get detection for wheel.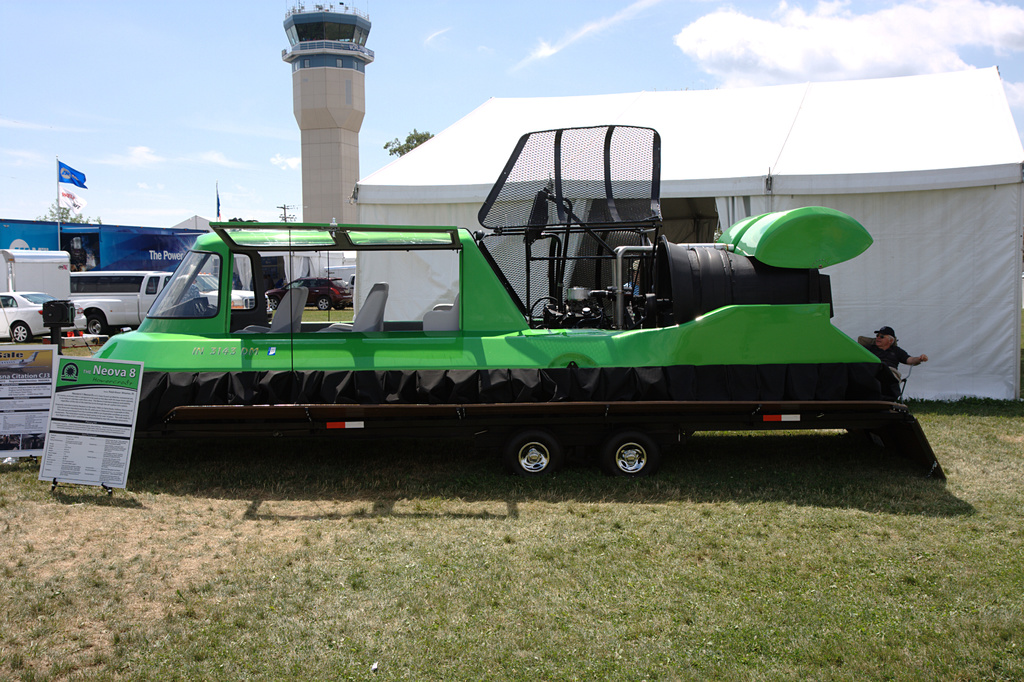
Detection: detection(81, 309, 106, 334).
